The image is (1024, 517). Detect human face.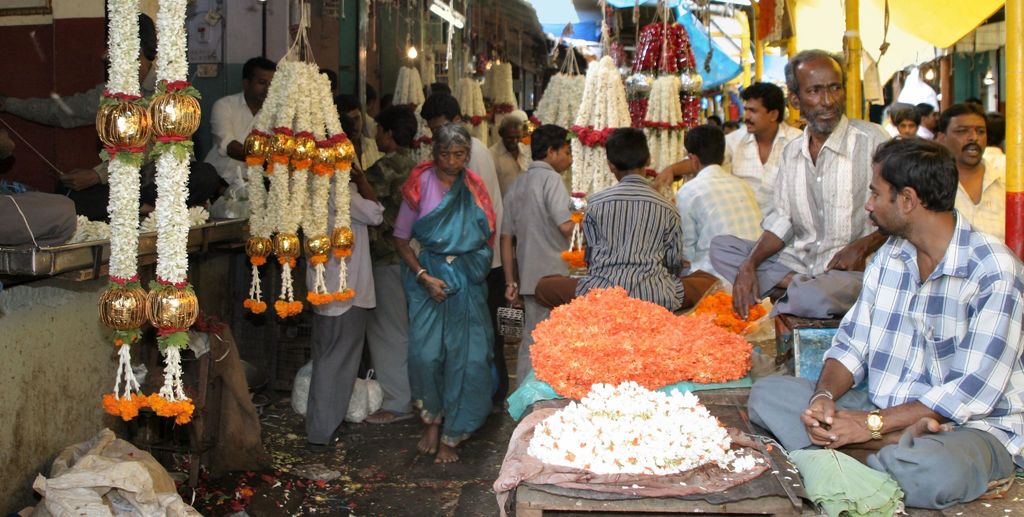
Detection: <bbox>945, 109, 986, 164</bbox>.
